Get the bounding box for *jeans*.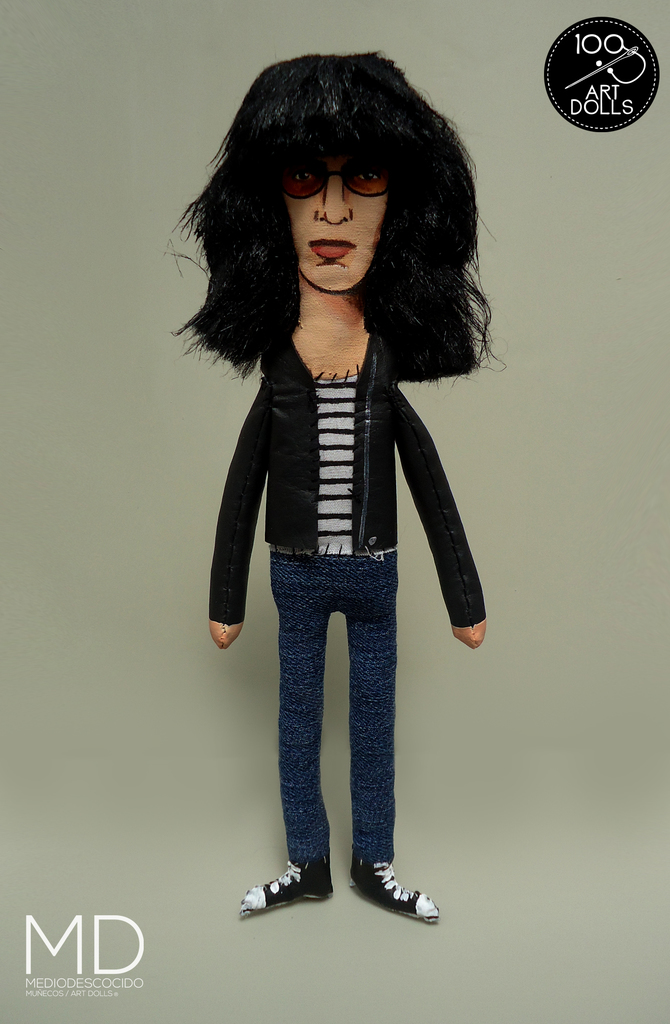
select_region(272, 558, 407, 870).
